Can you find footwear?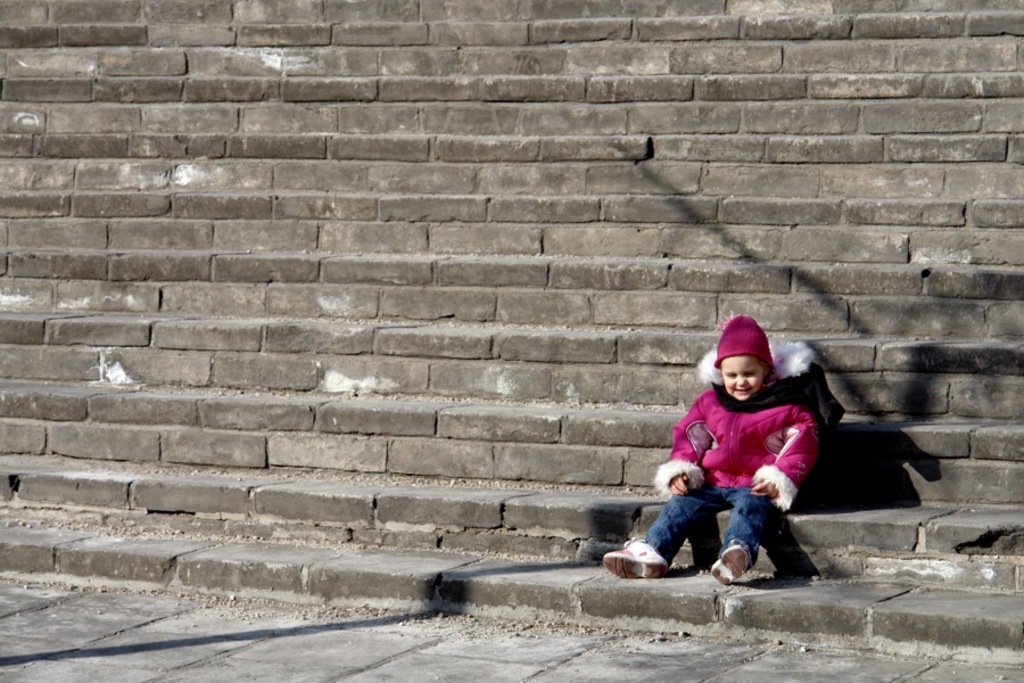
Yes, bounding box: 603 537 668 579.
